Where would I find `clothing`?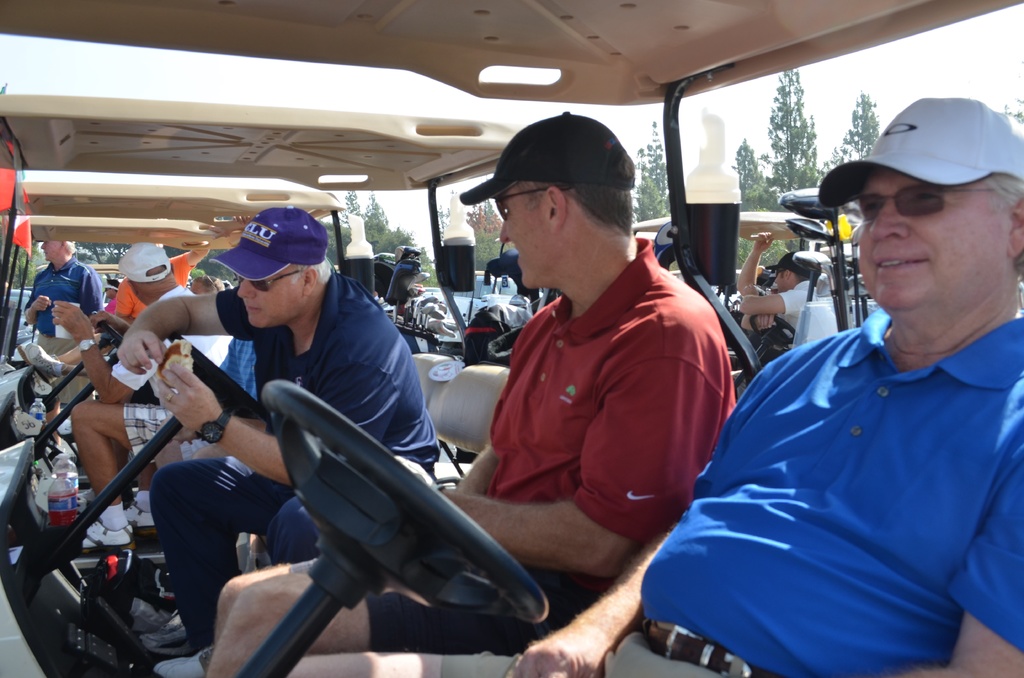
At rect(345, 553, 593, 653).
